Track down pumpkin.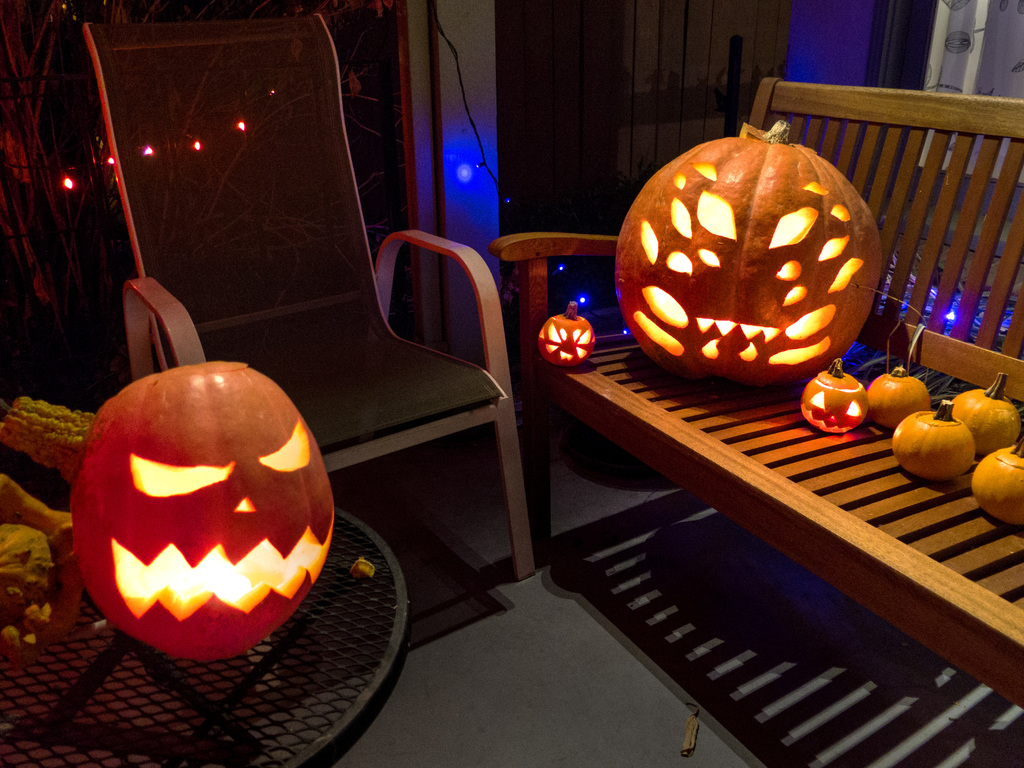
Tracked to [left=613, top=116, right=886, bottom=386].
